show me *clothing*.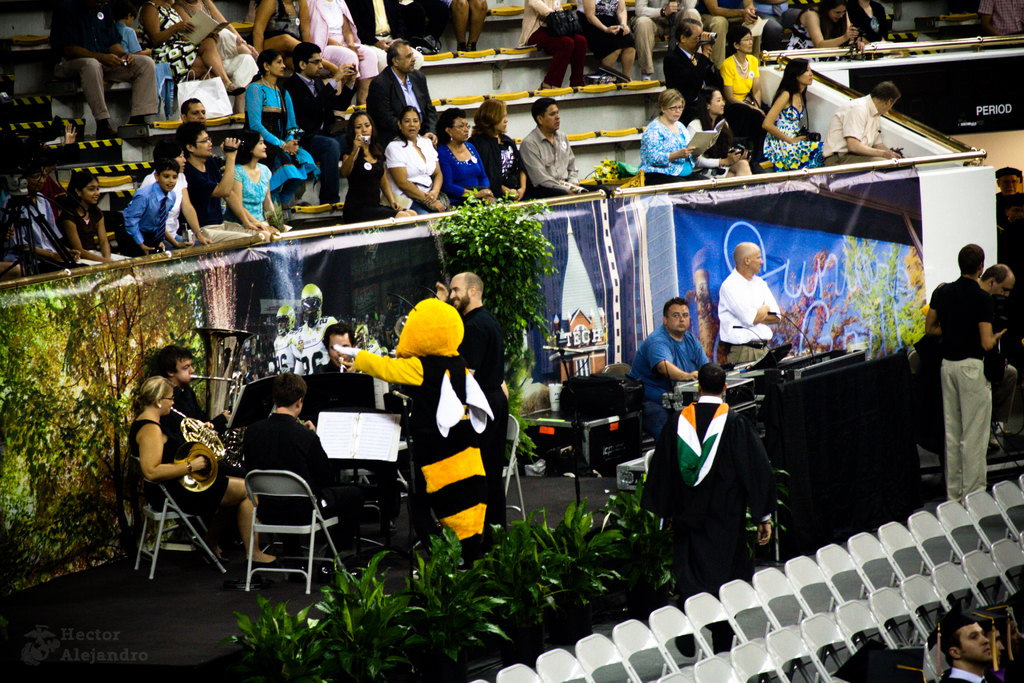
*clothing* is here: left=750, top=0, right=805, bottom=53.
